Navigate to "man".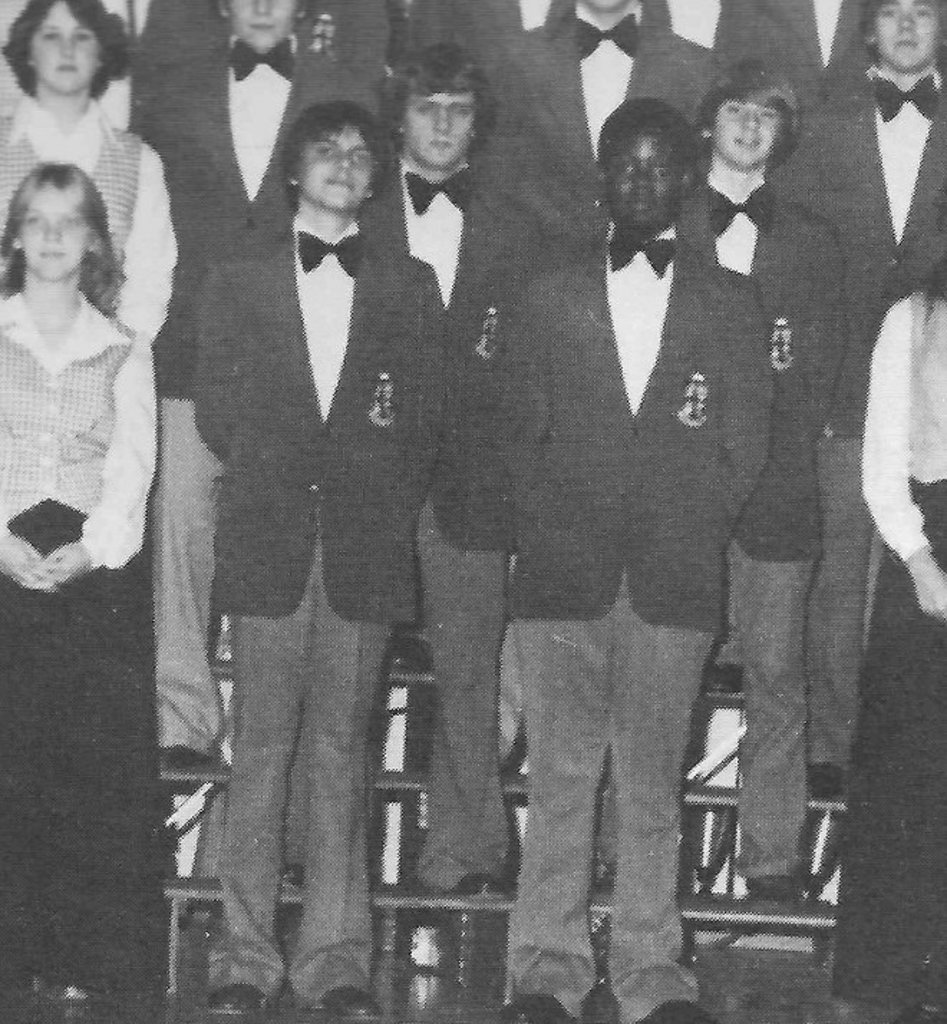
Navigation target: x1=357, y1=49, x2=554, y2=906.
